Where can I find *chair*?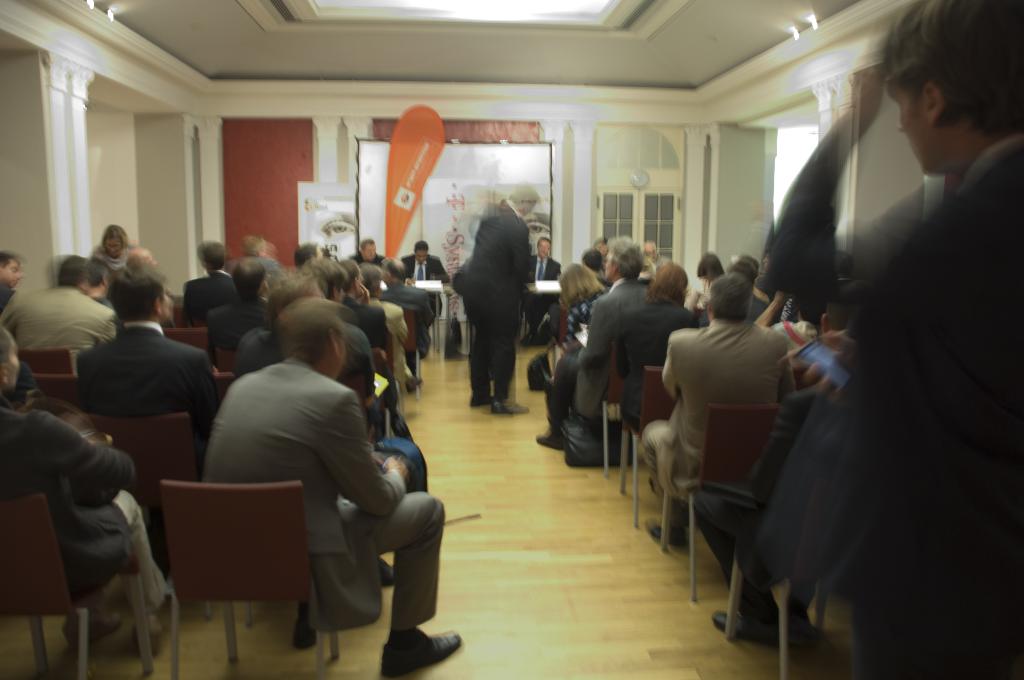
You can find it at select_region(32, 376, 79, 406).
